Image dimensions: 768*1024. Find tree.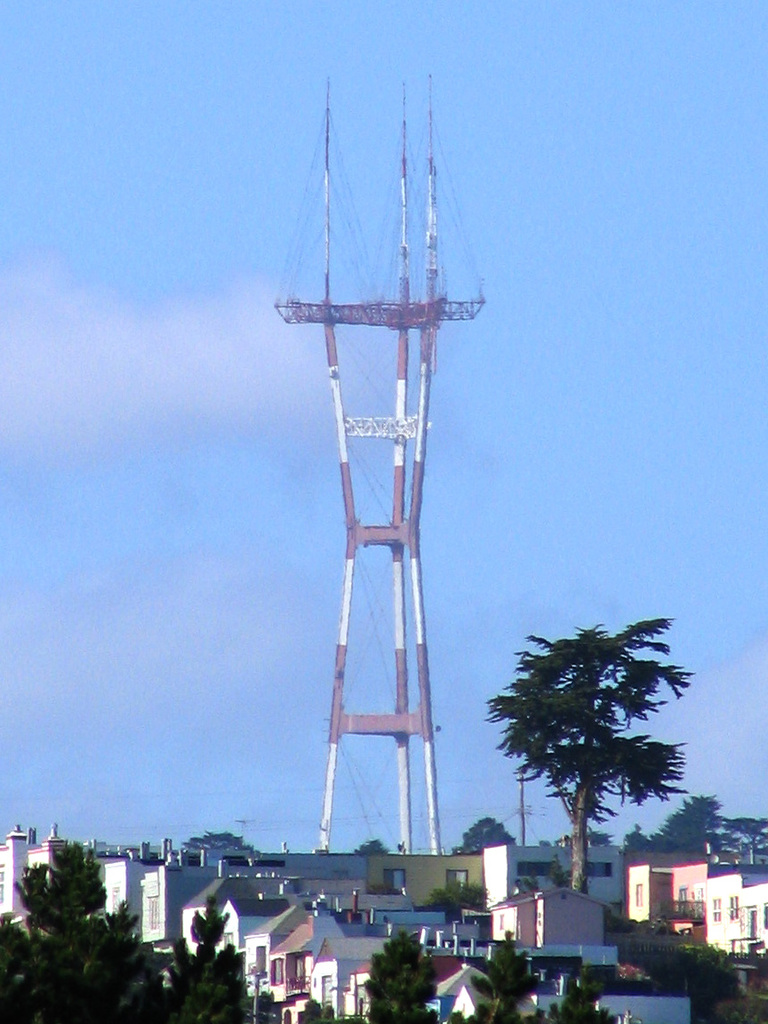
<box>481,588,696,929</box>.
